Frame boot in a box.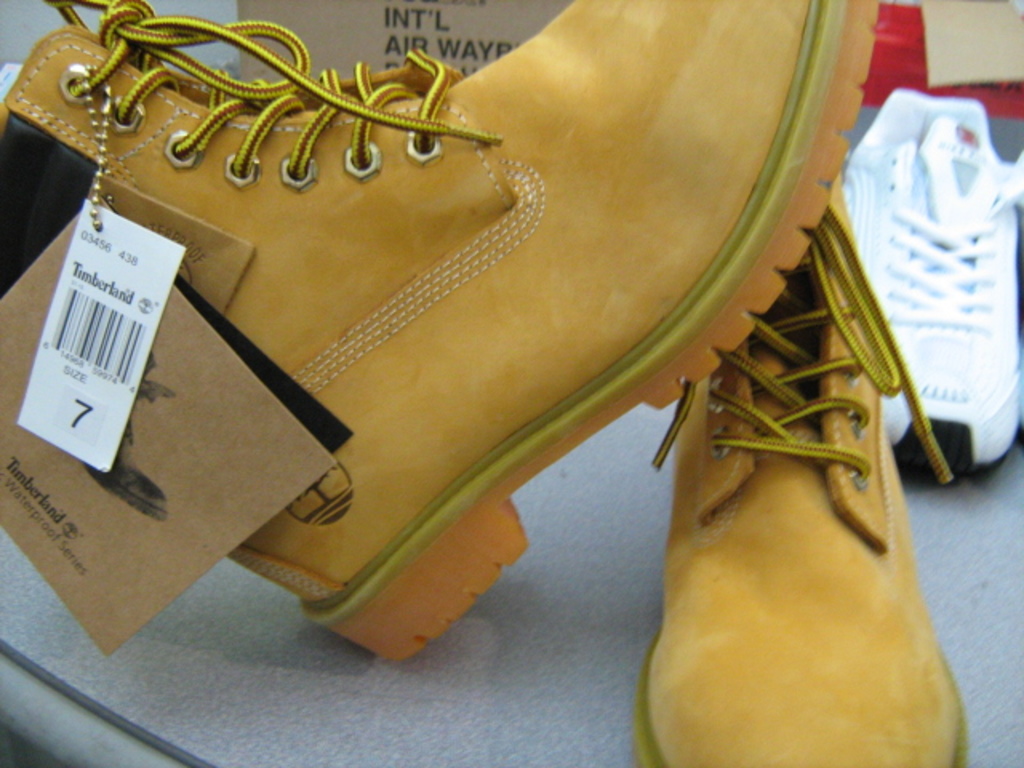
select_region(32, 0, 795, 717).
